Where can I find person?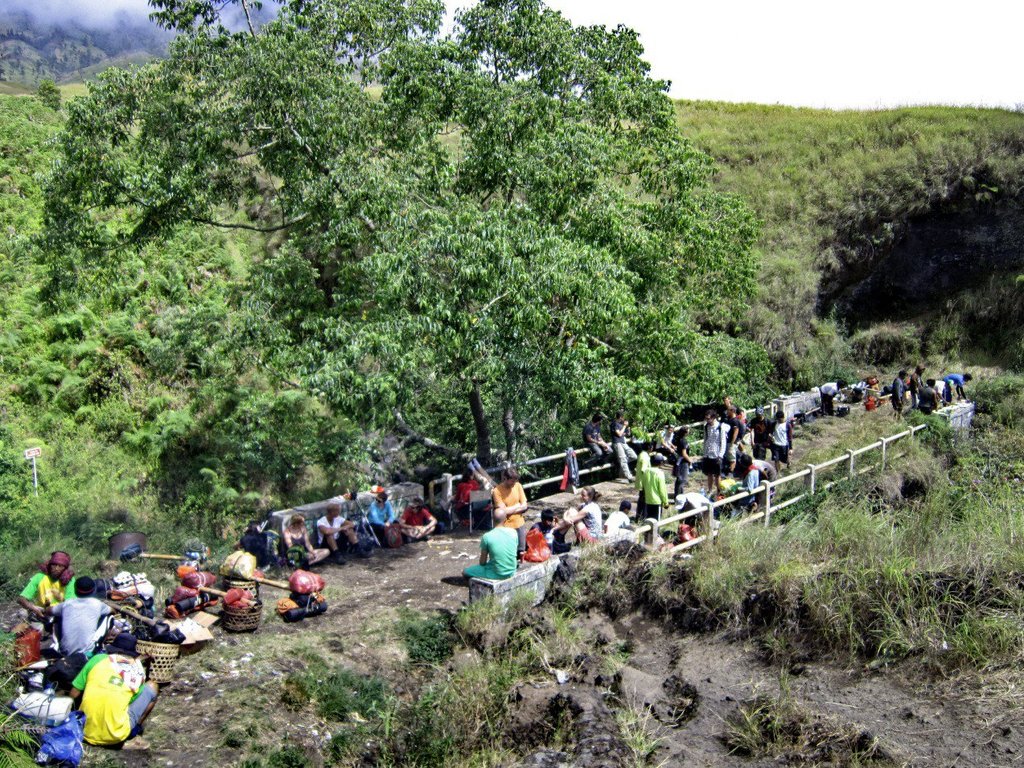
You can find it at [461,515,520,582].
